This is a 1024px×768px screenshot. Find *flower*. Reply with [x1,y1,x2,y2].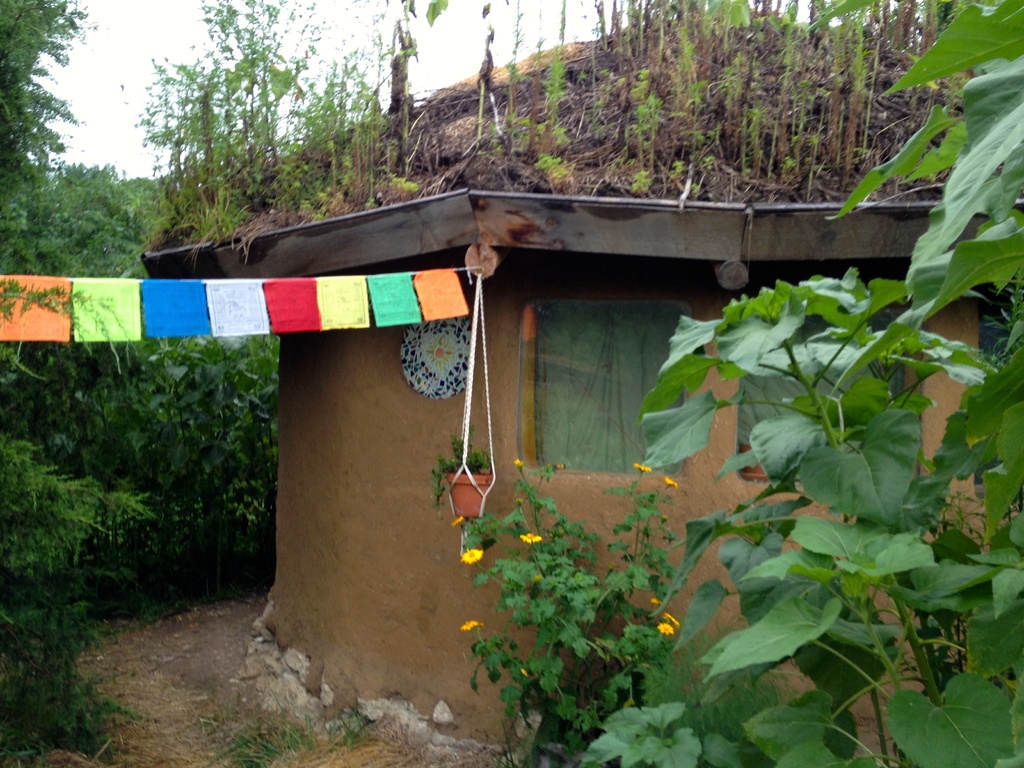
[662,472,676,488].
